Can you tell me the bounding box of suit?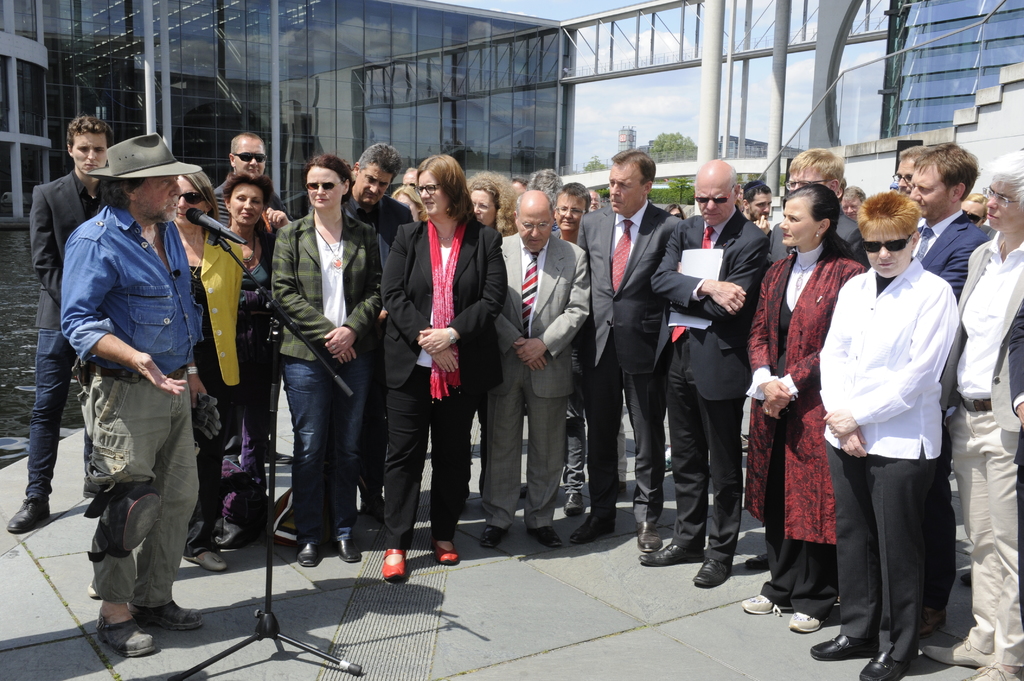
region(504, 190, 591, 537).
